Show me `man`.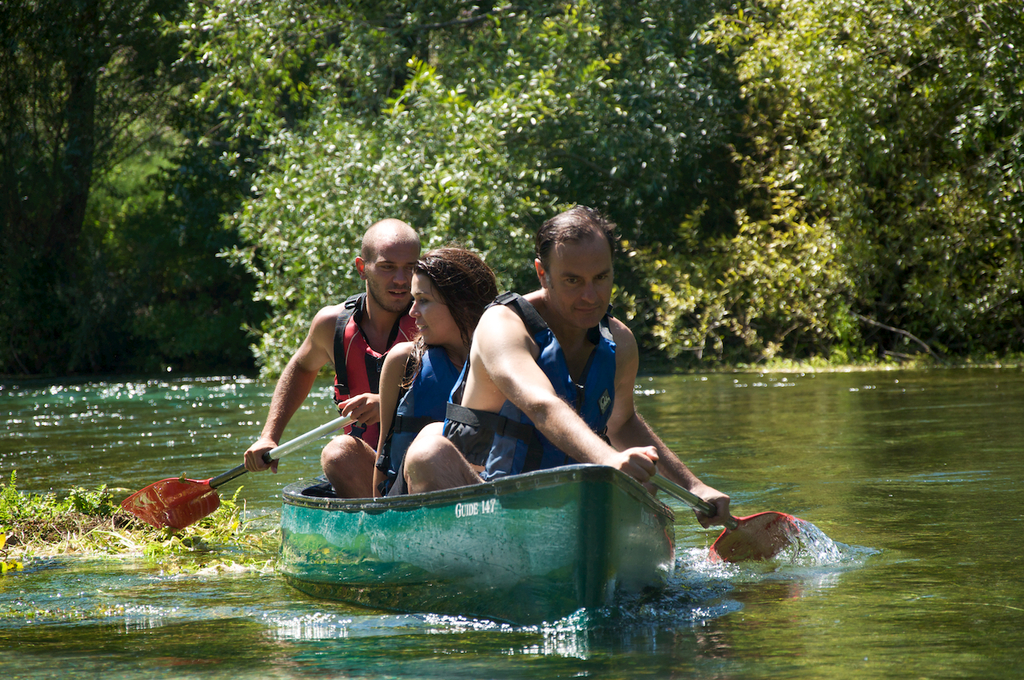
`man` is here: detection(240, 216, 426, 496).
